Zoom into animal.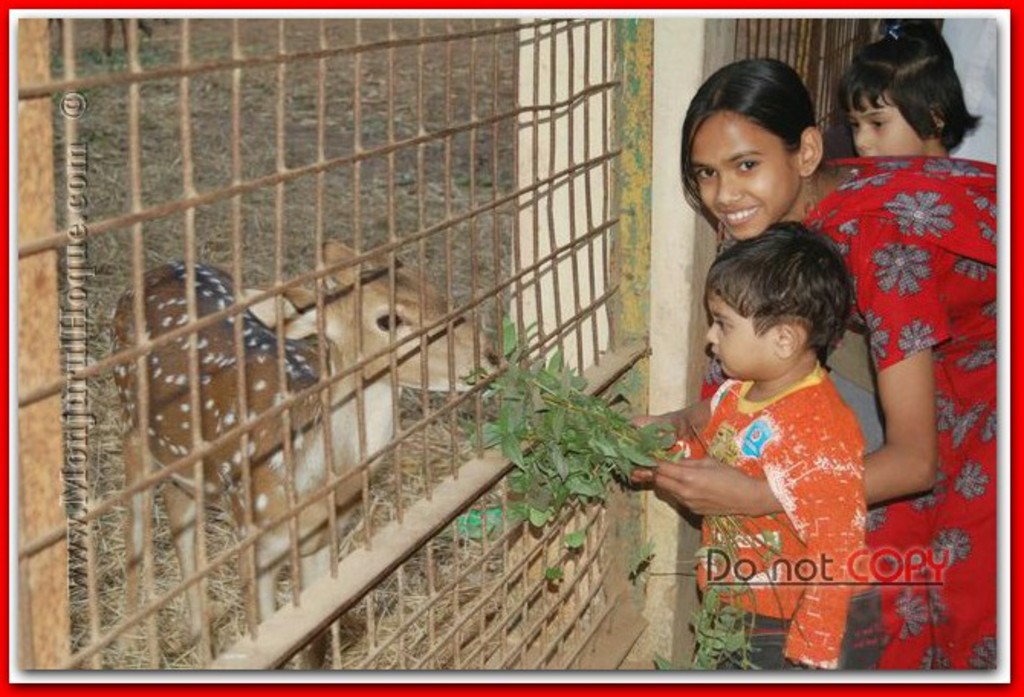
Zoom target: BBox(112, 238, 507, 674).
